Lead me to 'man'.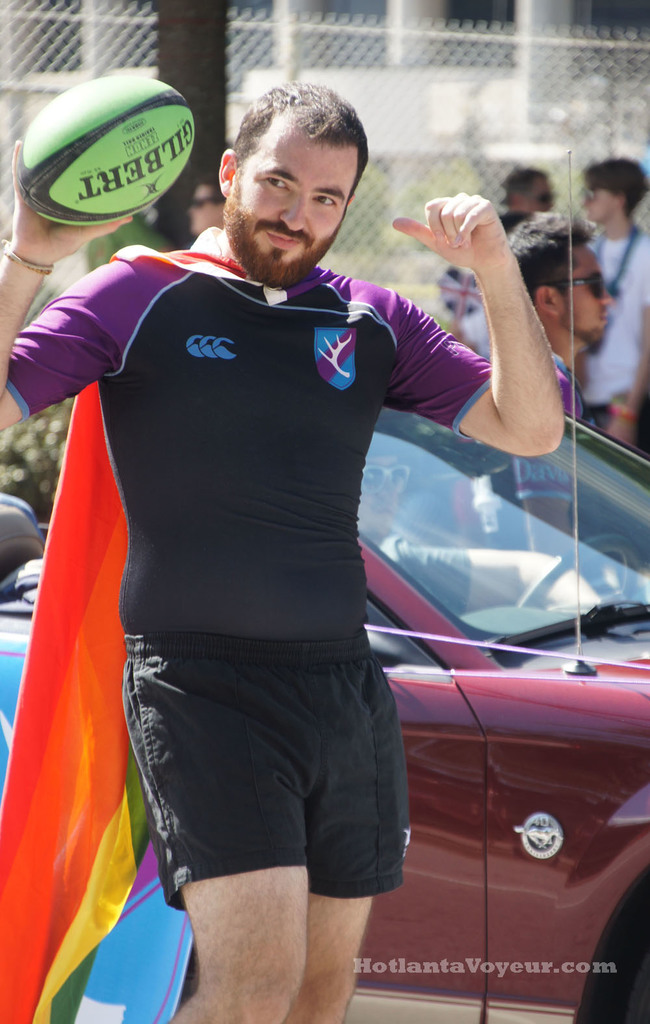
Lead to [0, 79, 563, 1023].
